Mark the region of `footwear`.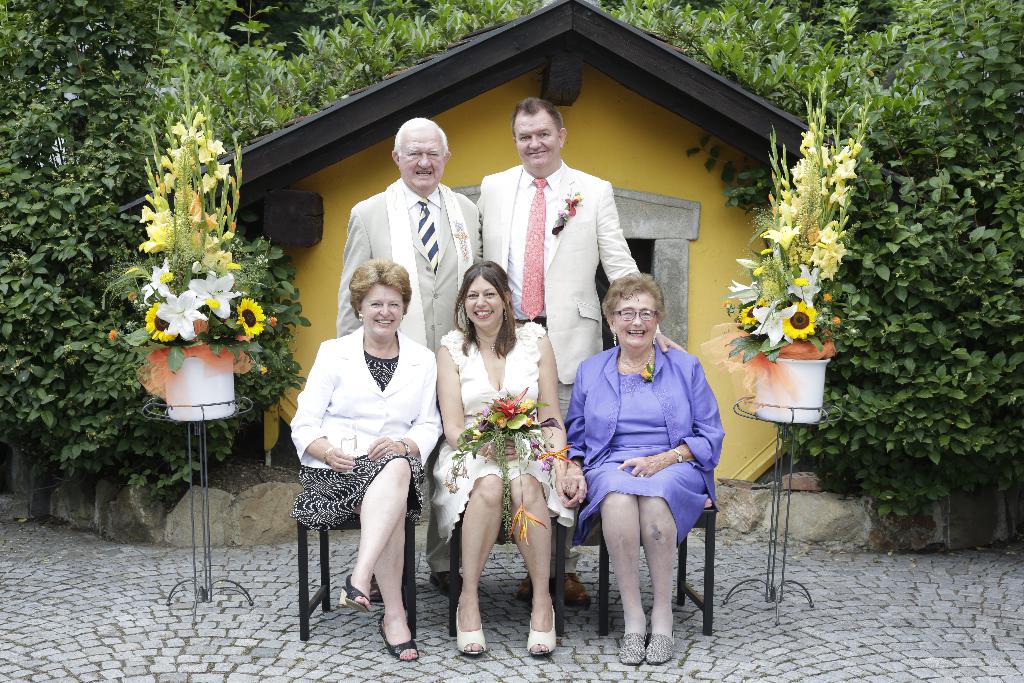
Region: crop(529, 608, 559, 659).
